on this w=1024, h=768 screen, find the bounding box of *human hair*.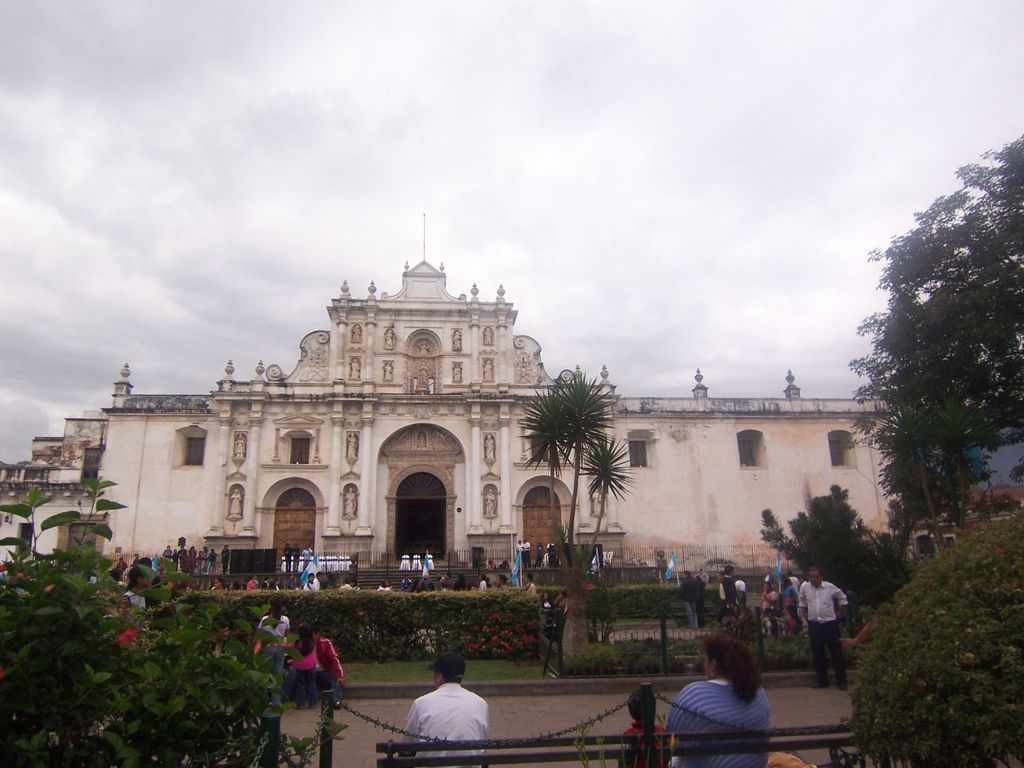
Bounding box: (x1=224, y1=546, x2=229, y2=550).
